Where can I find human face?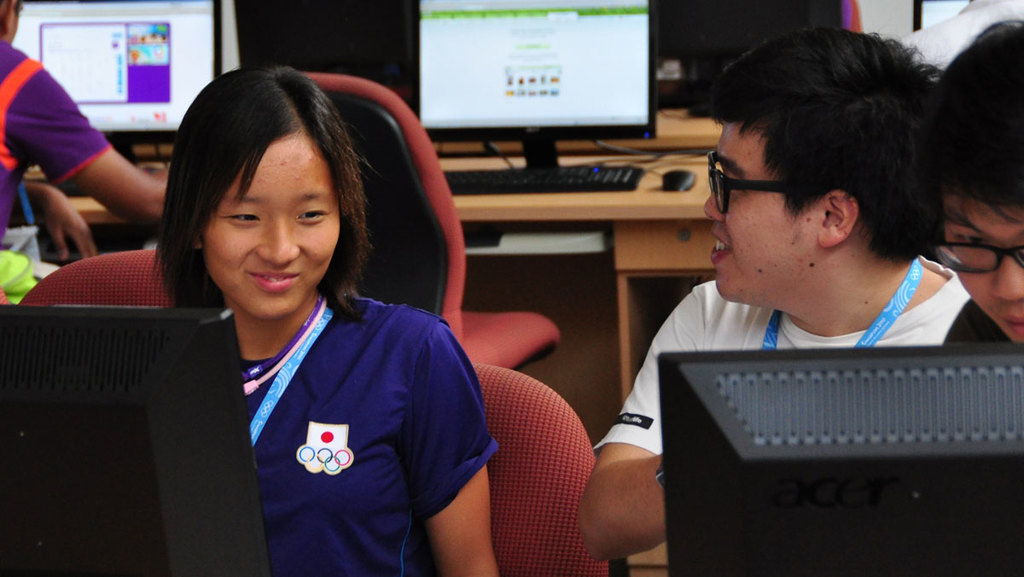
You can find it at detection(703, 116, 816, 298).
